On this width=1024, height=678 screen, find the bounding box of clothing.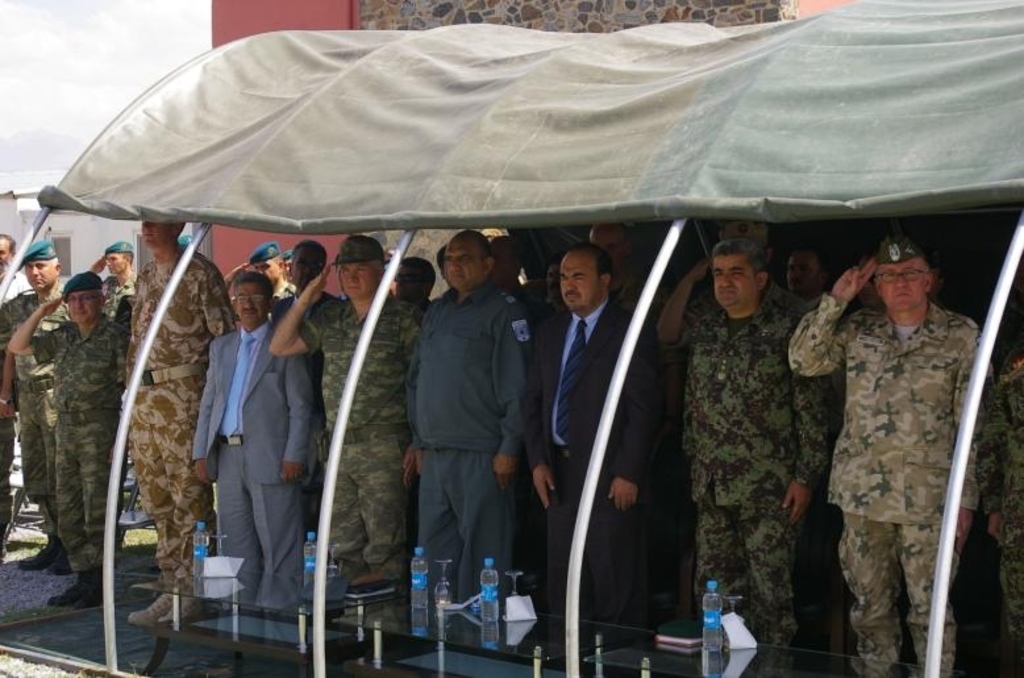
Bounding box: box(28, 316, 141, 571).
